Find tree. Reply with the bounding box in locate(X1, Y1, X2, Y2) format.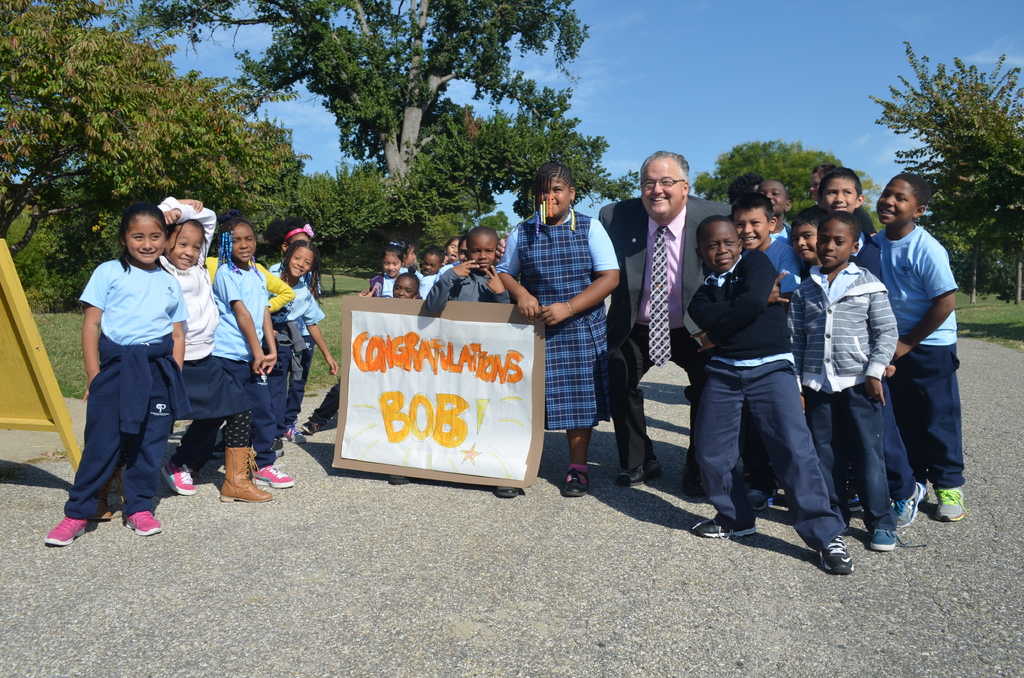
locate(690, 143, 897, 241).
